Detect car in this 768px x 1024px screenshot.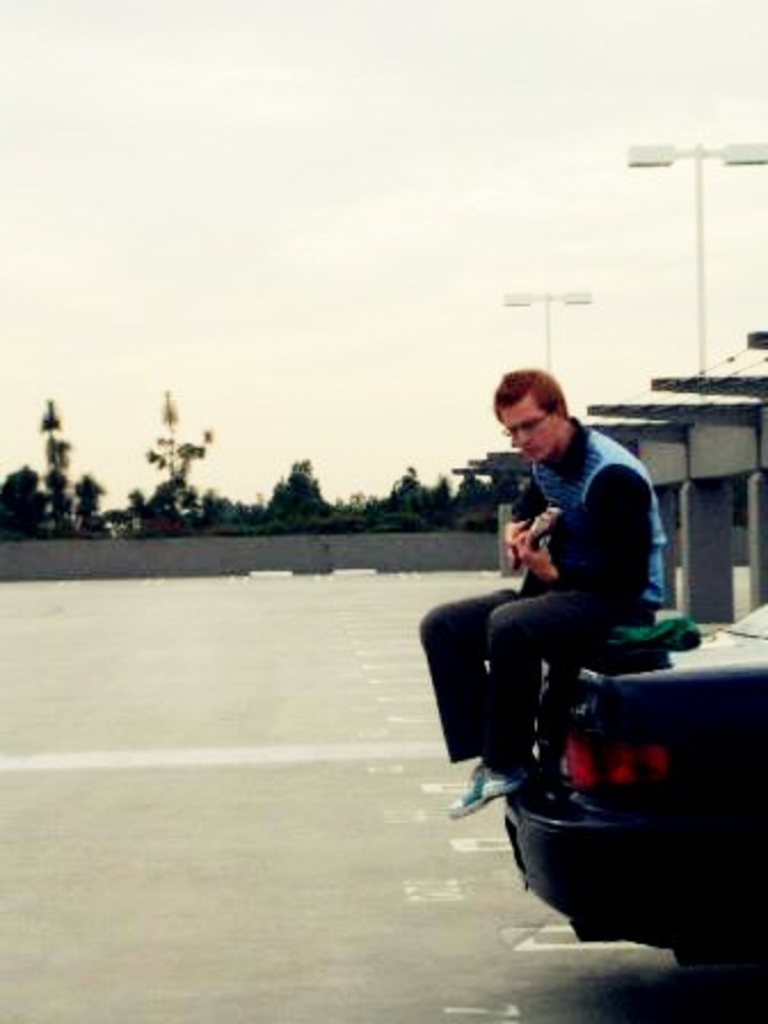
Detection: (left=439, top=535, right=767, bottom=949).
